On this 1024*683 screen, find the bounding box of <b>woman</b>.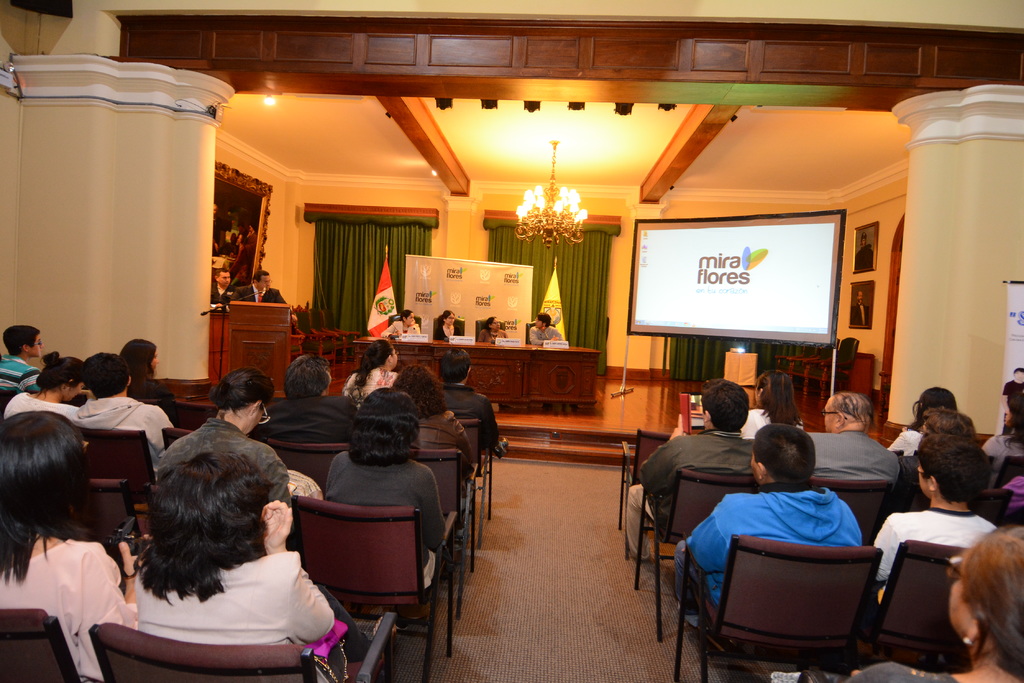
Bounding box: 435:310:465:337.
